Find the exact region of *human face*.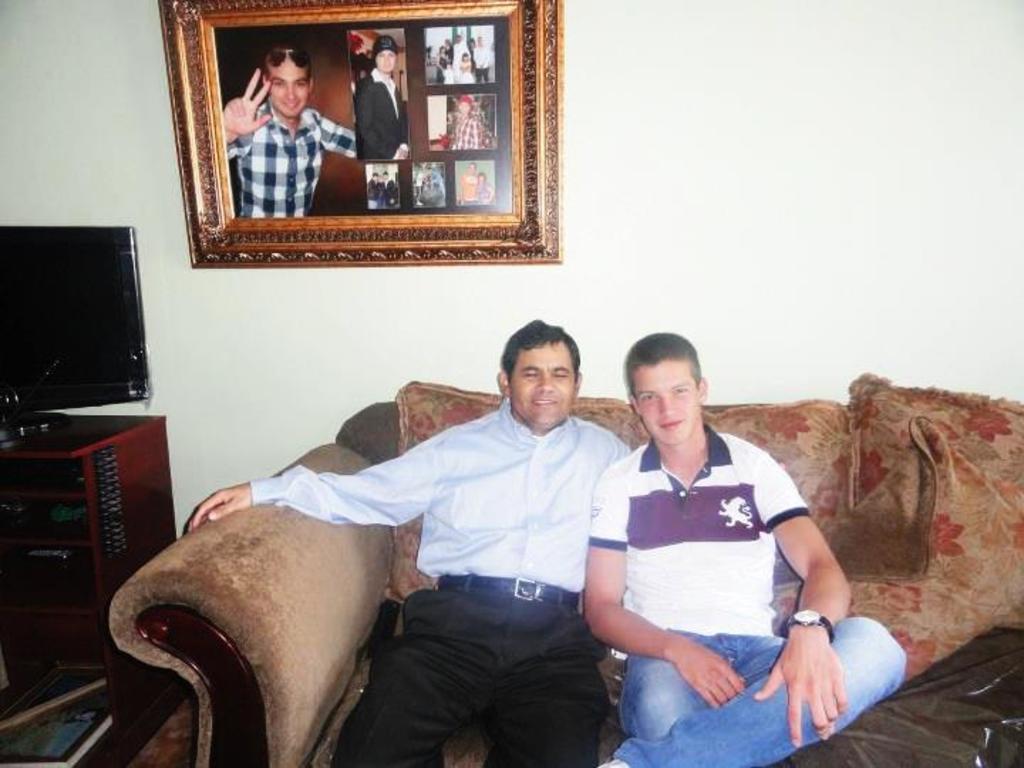
Exact region: <bbox>378, 48, 393, 64</bbox>.
